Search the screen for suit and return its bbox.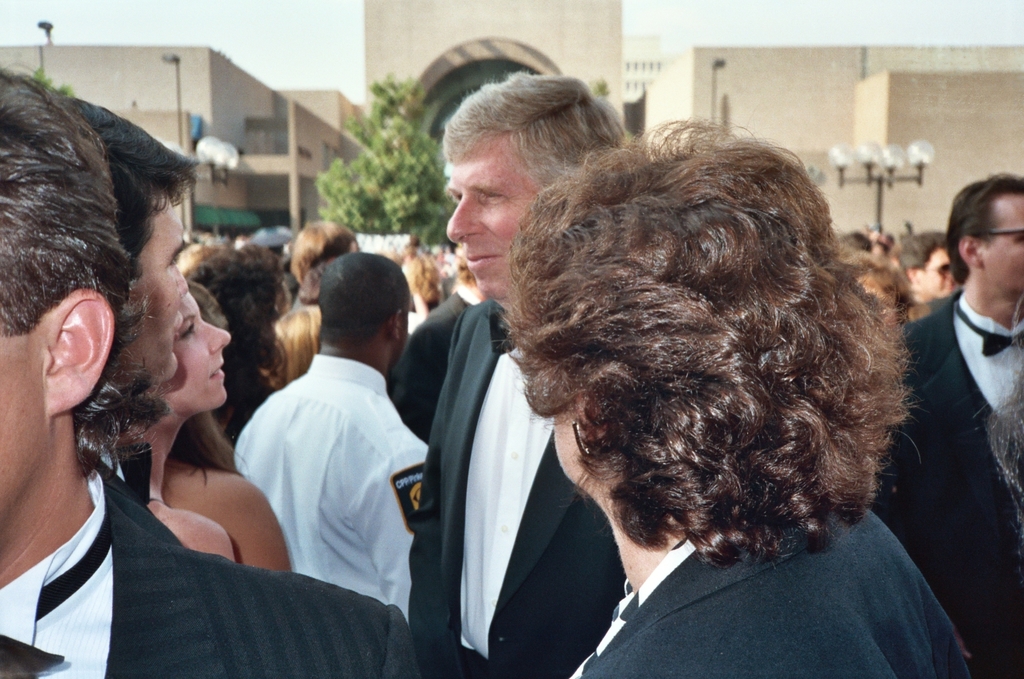
Found: bbox(385, 288, 478, 447).
